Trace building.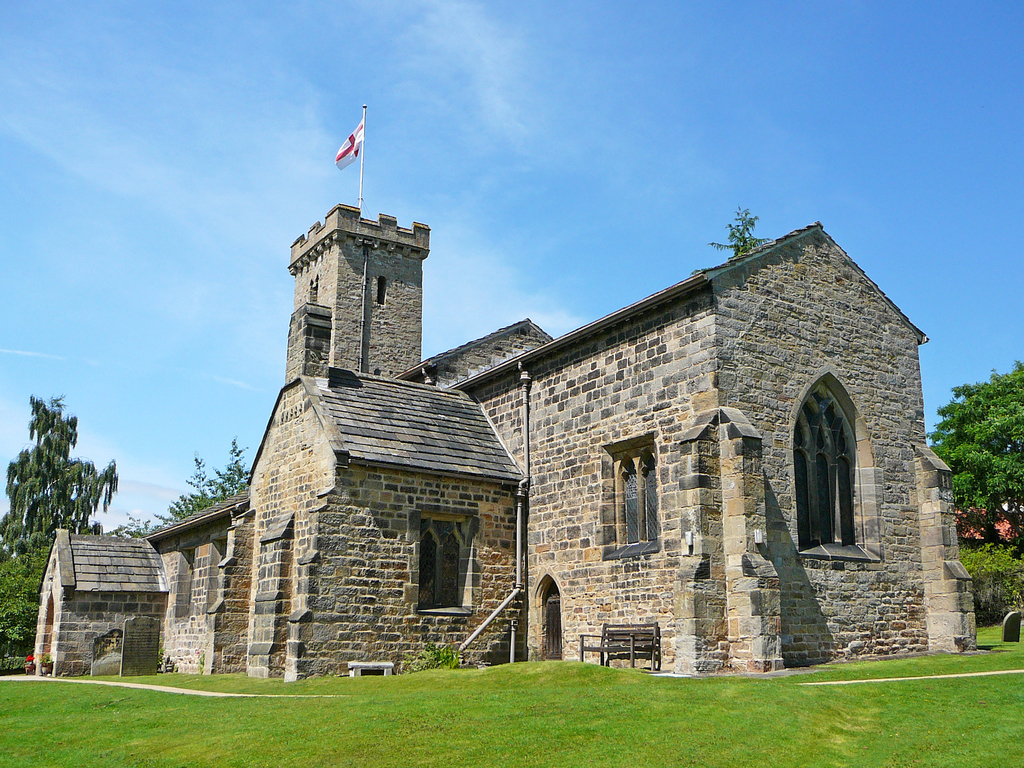
Traced to <box>26,203,978,682</box>.
